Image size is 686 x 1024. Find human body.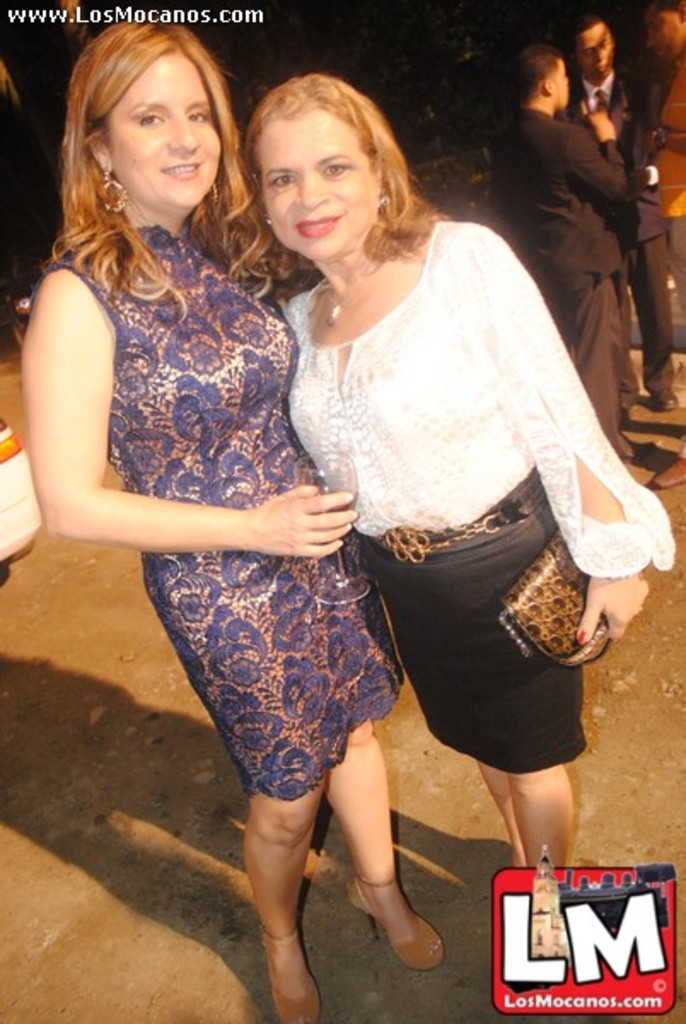
pyautogui.locateOnScreen(26, 14, 454, 1022).
